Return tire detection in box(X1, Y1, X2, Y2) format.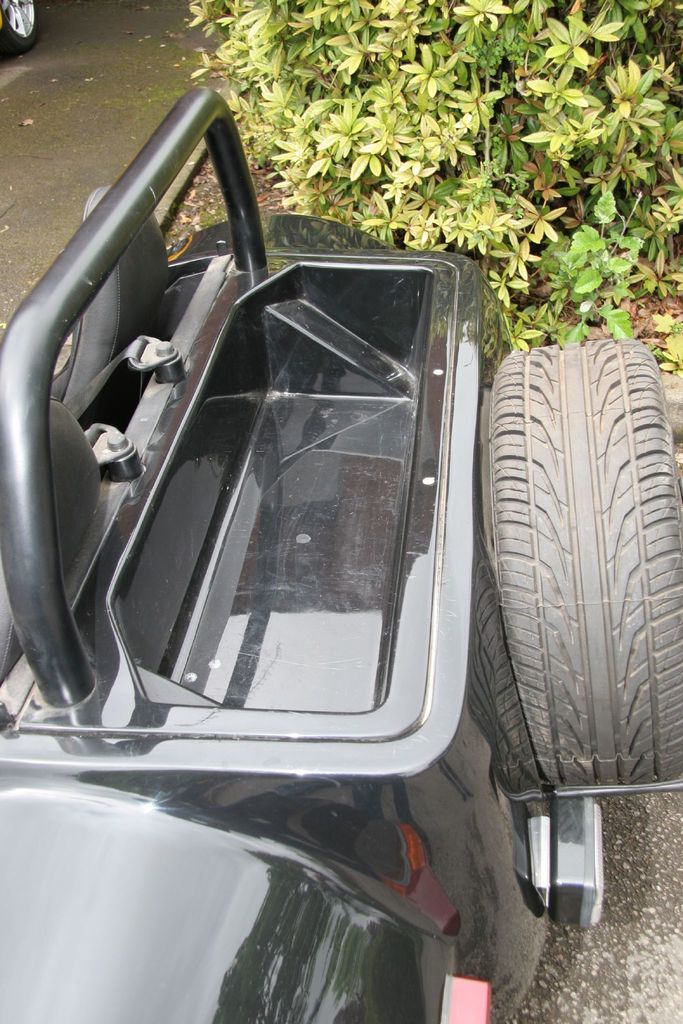
box(479, 332, 666, 869).
